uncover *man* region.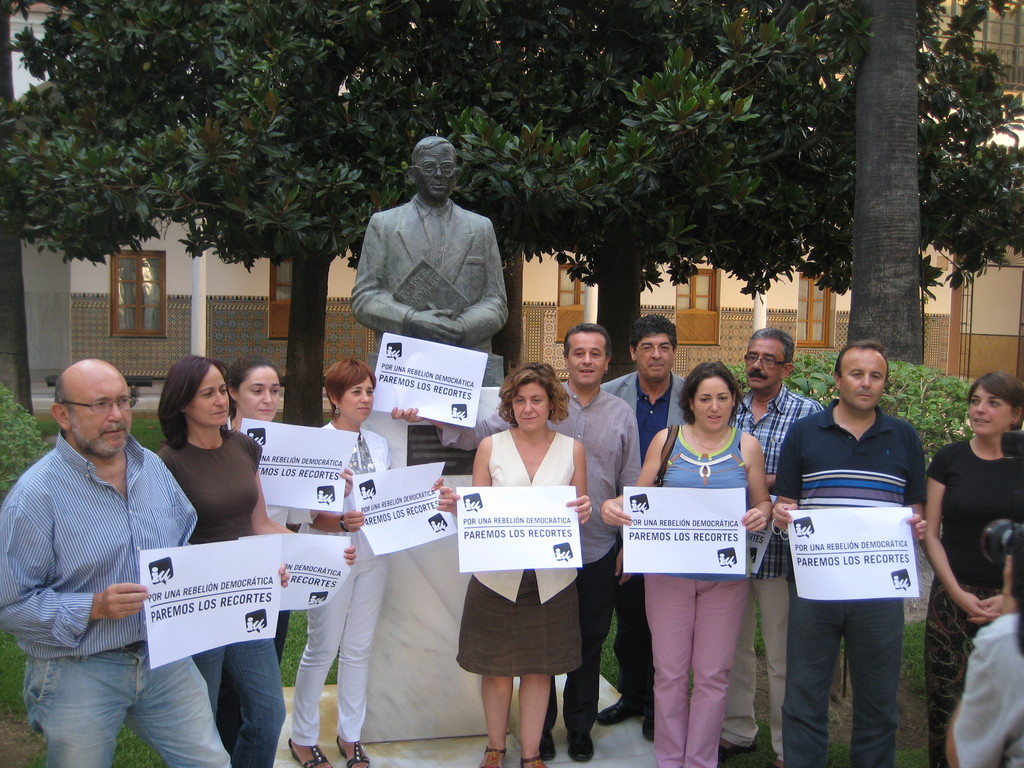
Uncovered: 715 325 831 767.
